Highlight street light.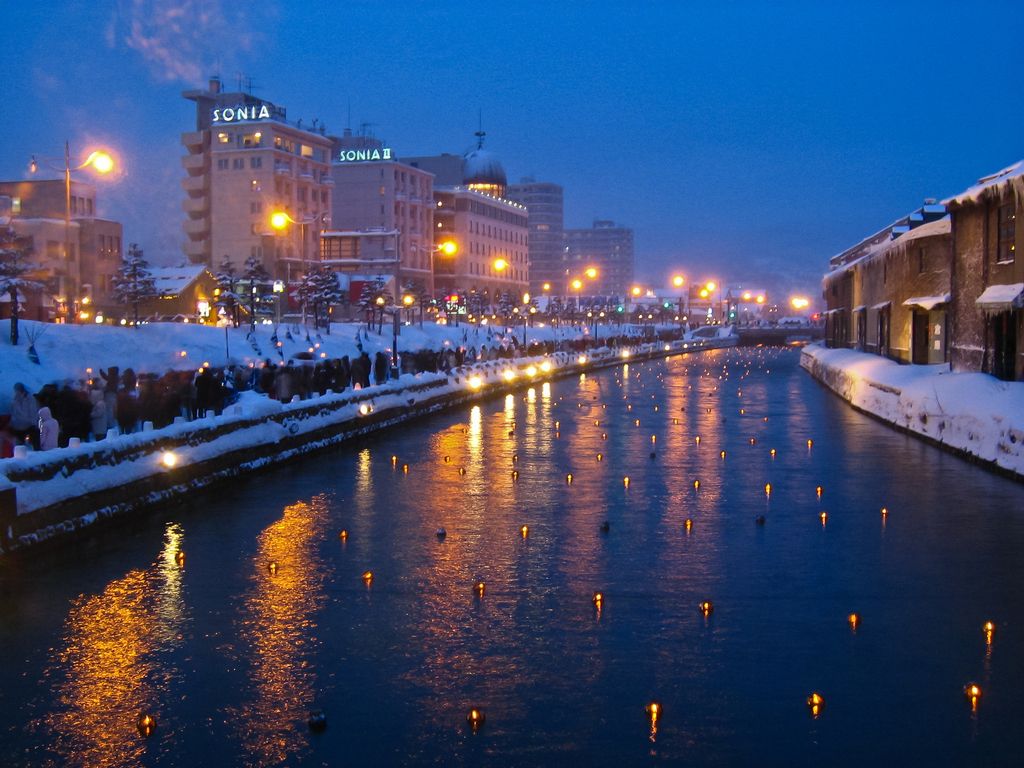
Highlighted region: box=[668, 275, 687, 319].
